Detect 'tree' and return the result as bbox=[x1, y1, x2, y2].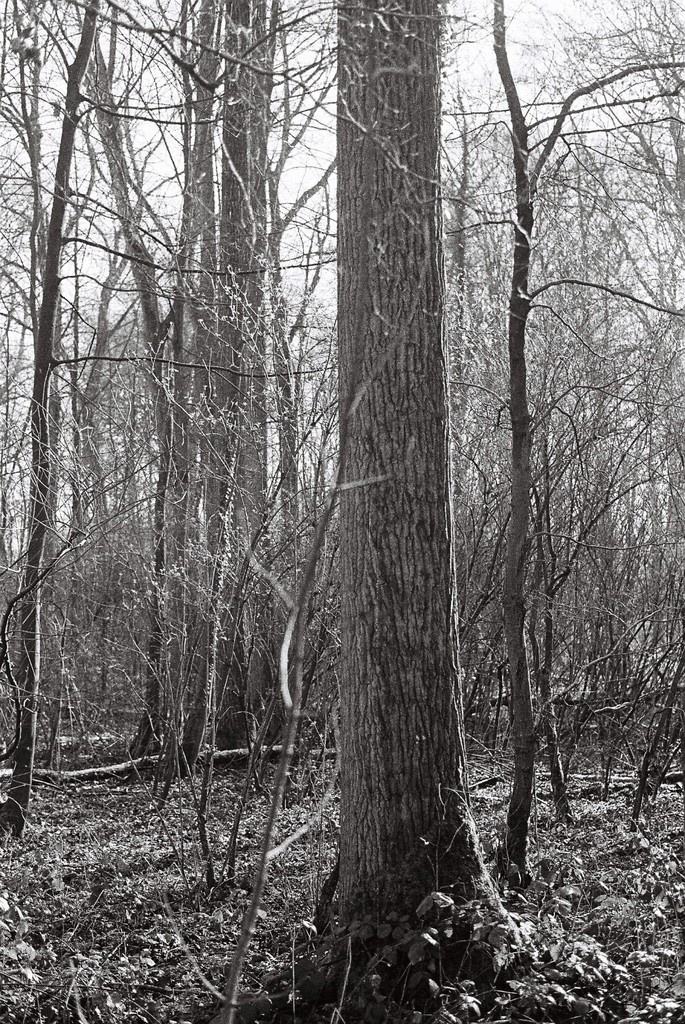
bbox=[156, 0, 330, 800].
